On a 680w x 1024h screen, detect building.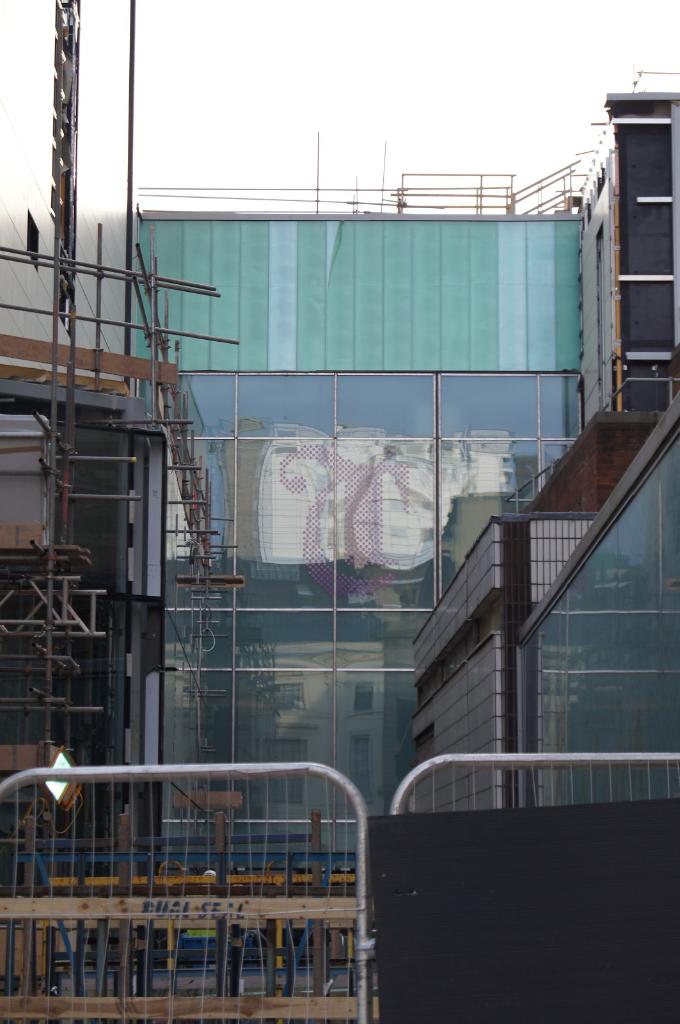
402 85 679 813.
